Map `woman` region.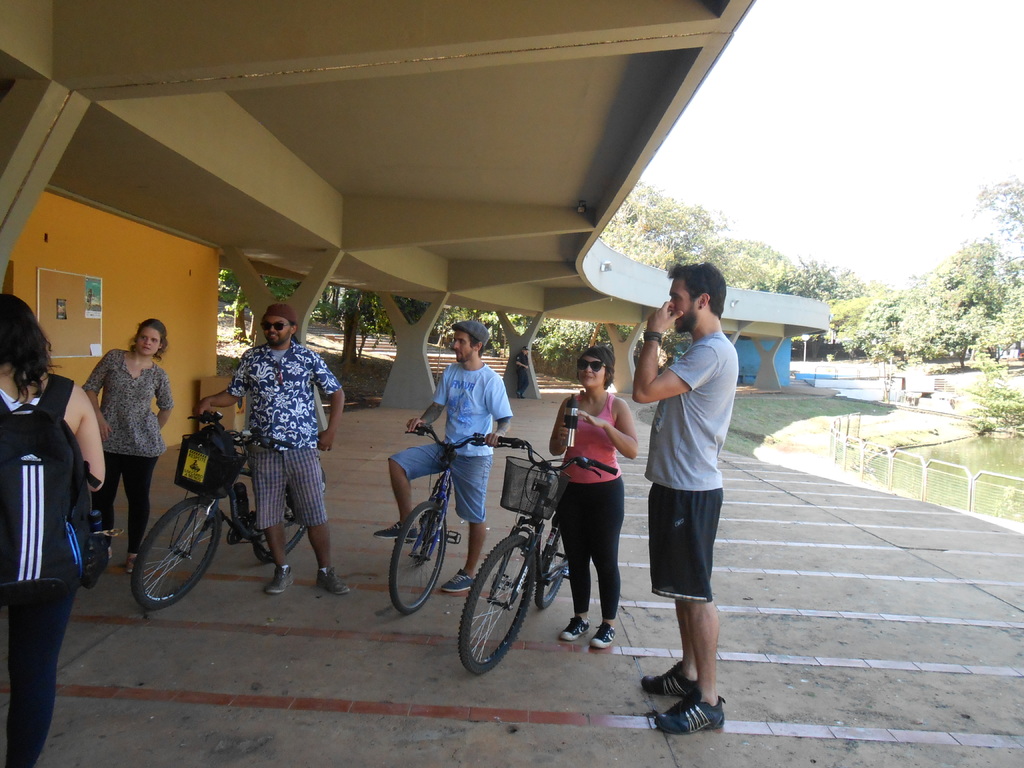
Mapped to BBox(0, 295, 112, 767).
